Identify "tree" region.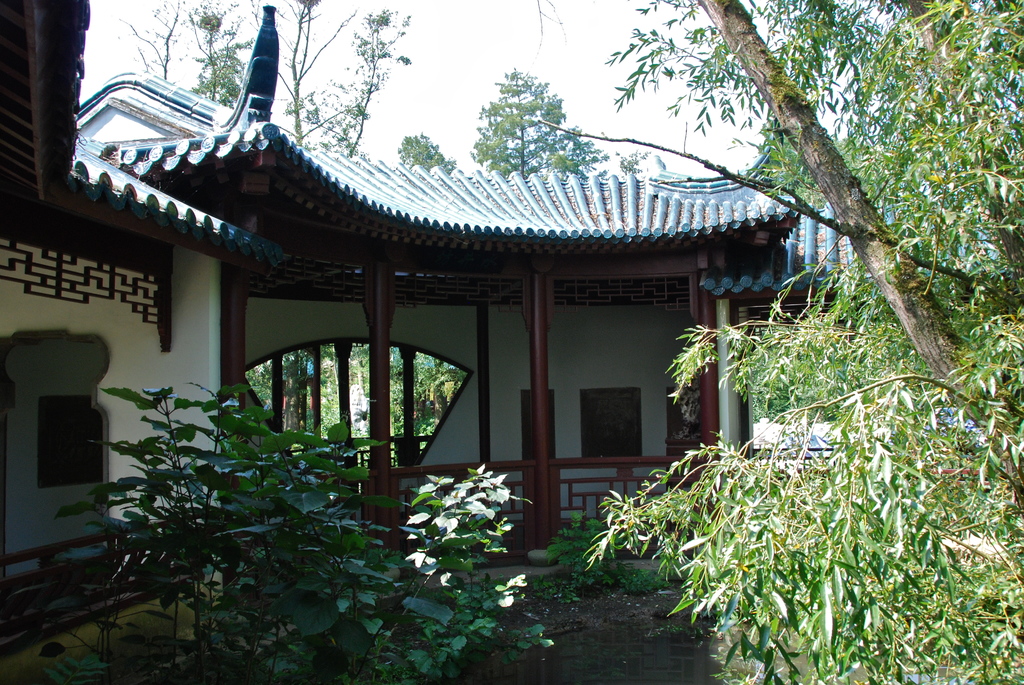
Region: 684 0 1023 497.
